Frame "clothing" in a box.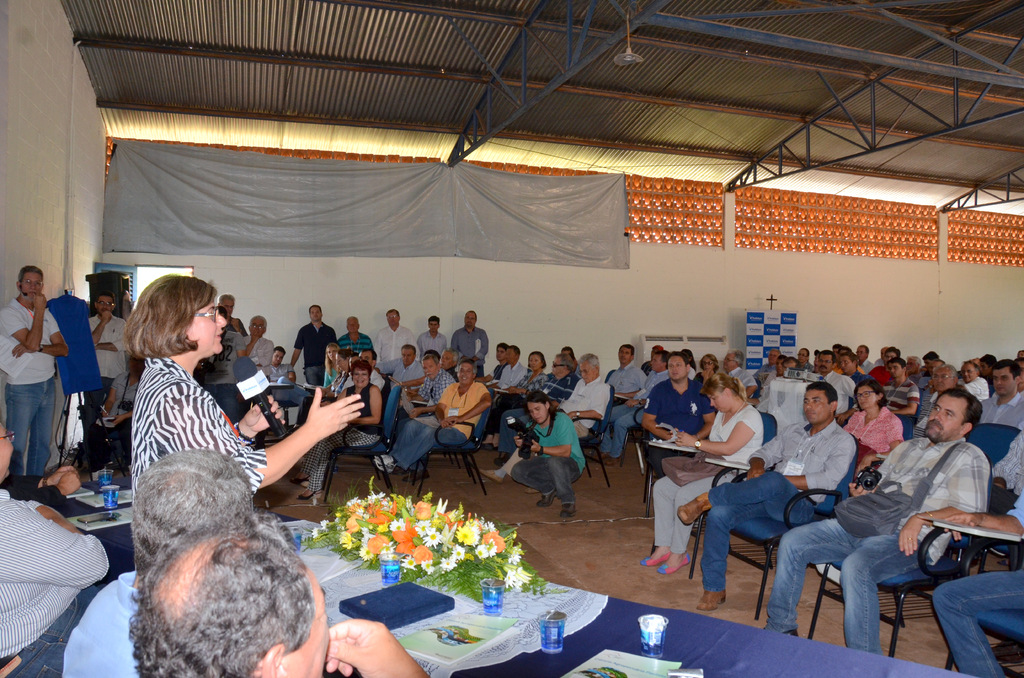
l=688, t=371, r=705, b=389.
